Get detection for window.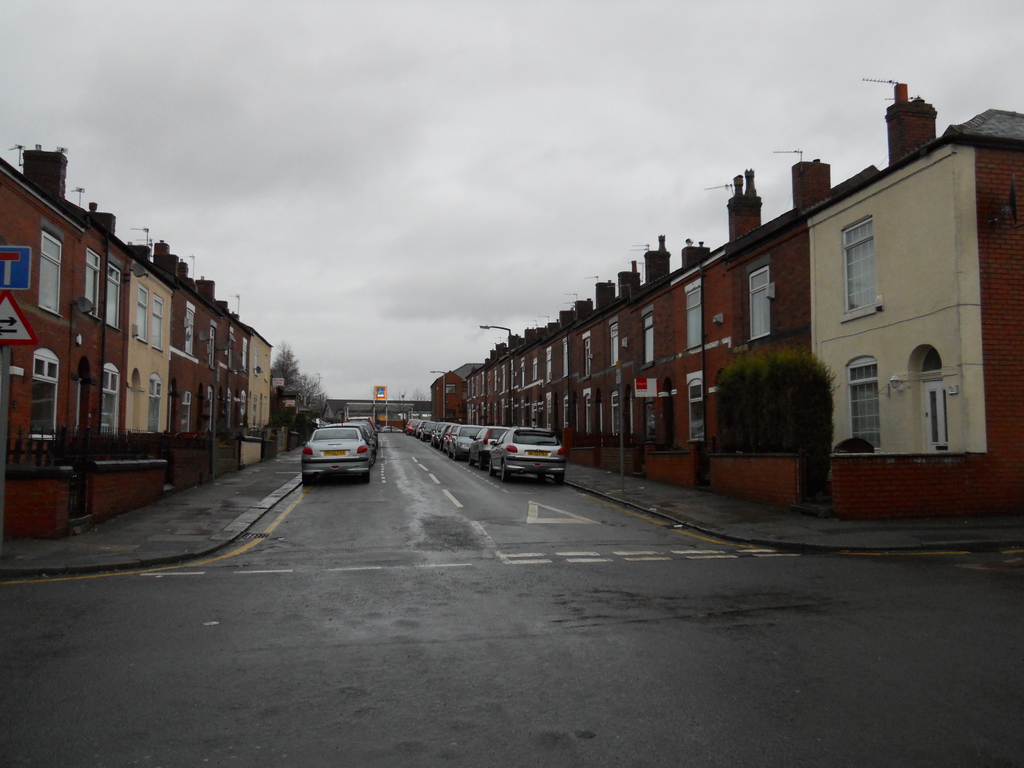
Detection: Rect(845, 205, 897, 318).
